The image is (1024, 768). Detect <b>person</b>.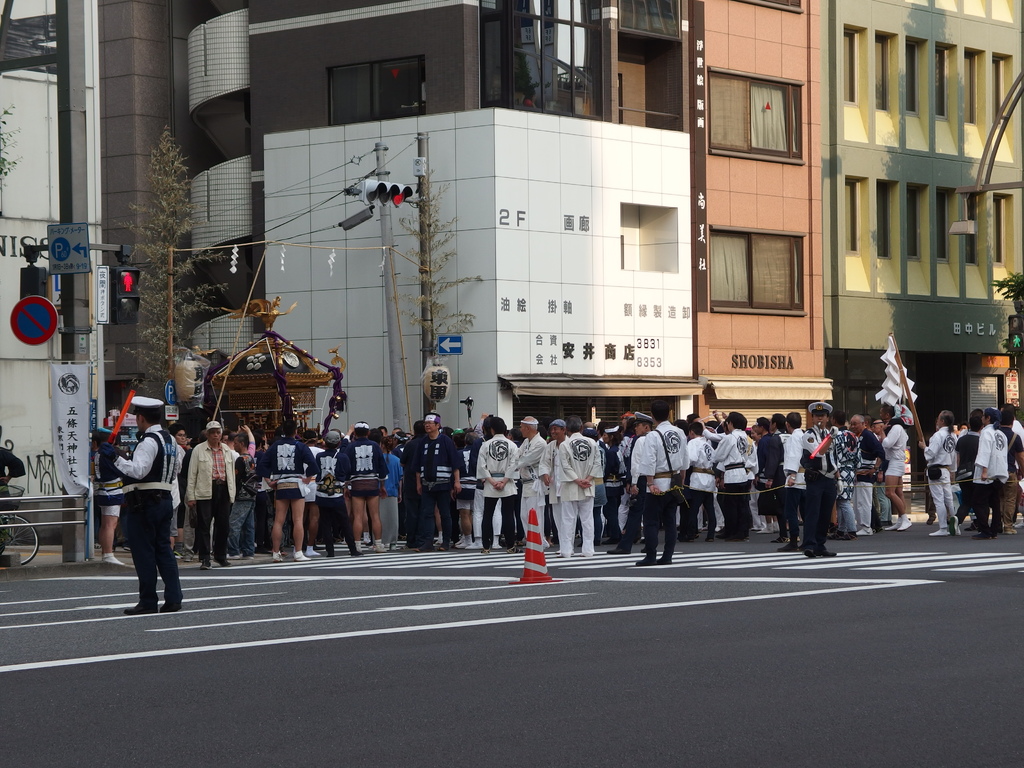
Detection: <box>636,401,691,566</box>.
